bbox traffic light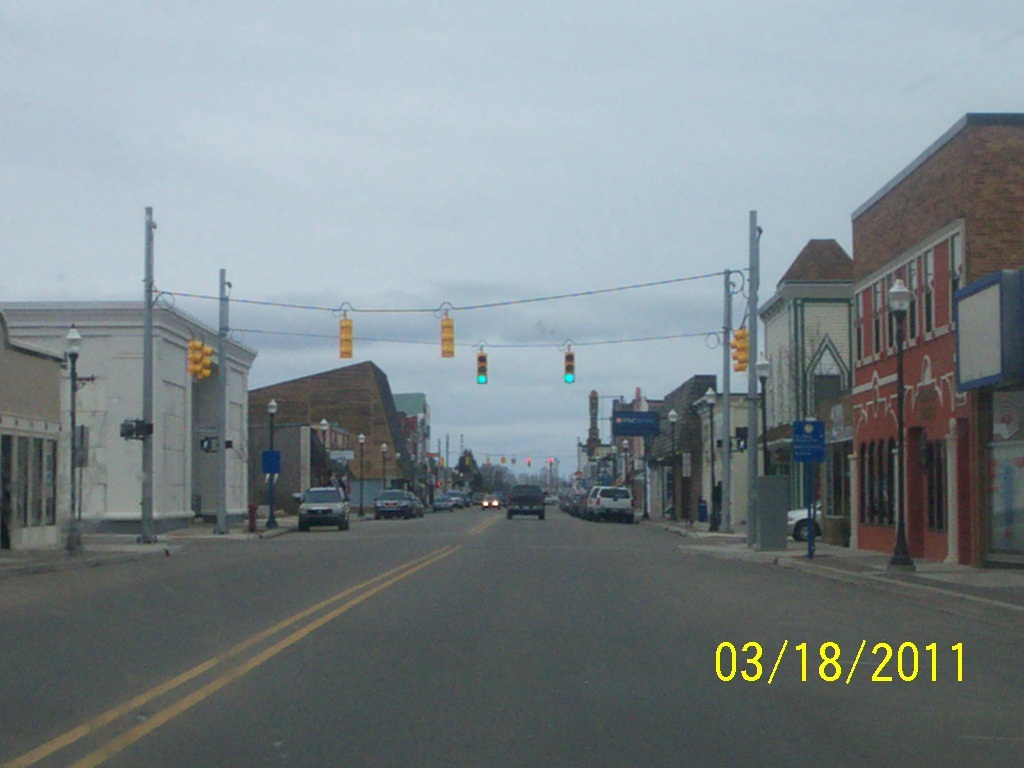
Rect(476, 347, 490, 387)
